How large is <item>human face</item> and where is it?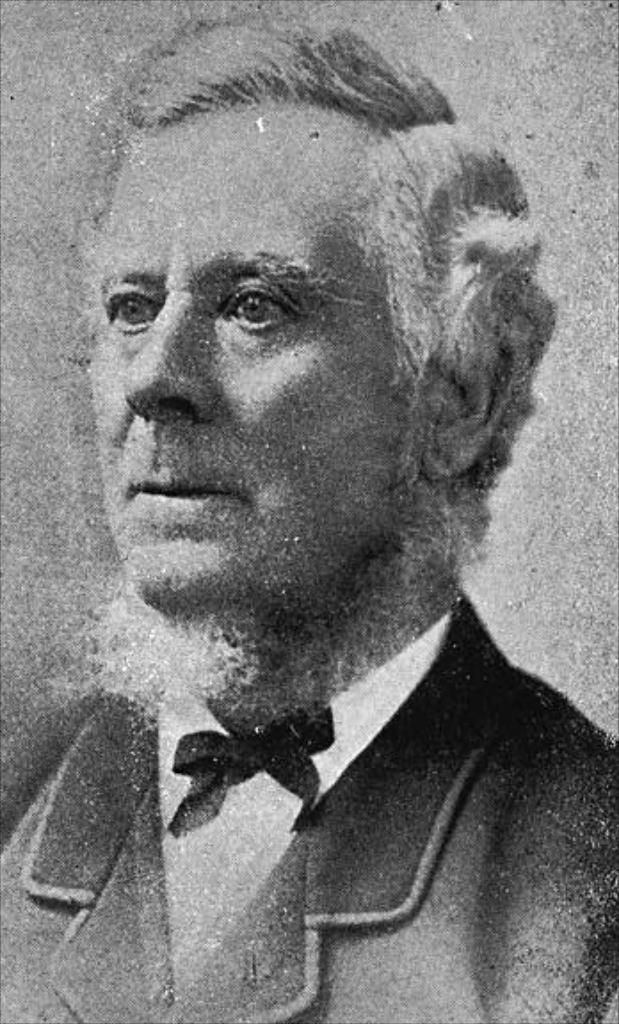
Bounding box: x1=89, y1=103, x2=416, y2=619.
